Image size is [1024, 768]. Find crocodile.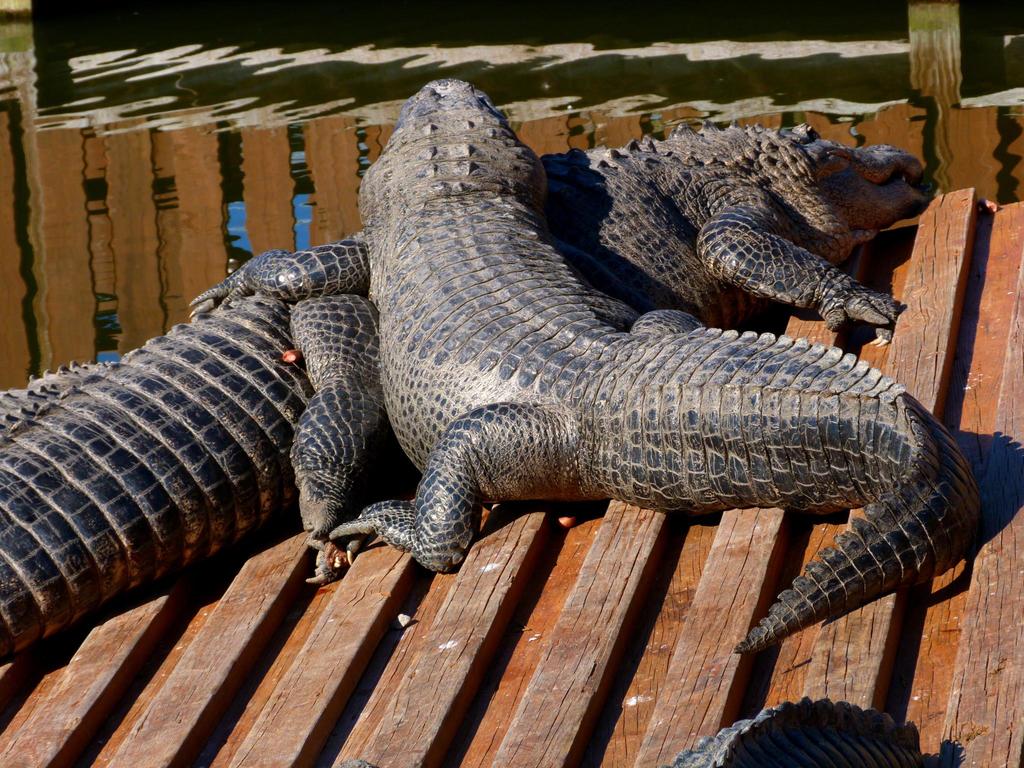
[656,699,924,767].
